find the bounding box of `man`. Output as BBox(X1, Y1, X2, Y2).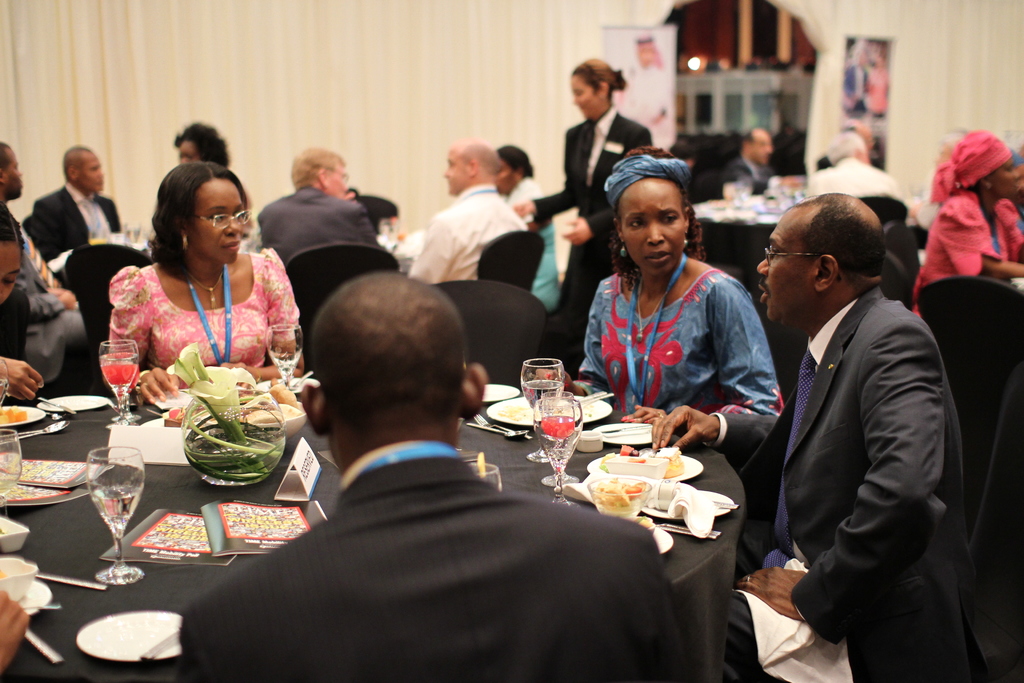
BBox(404, 135, 528, 283).
